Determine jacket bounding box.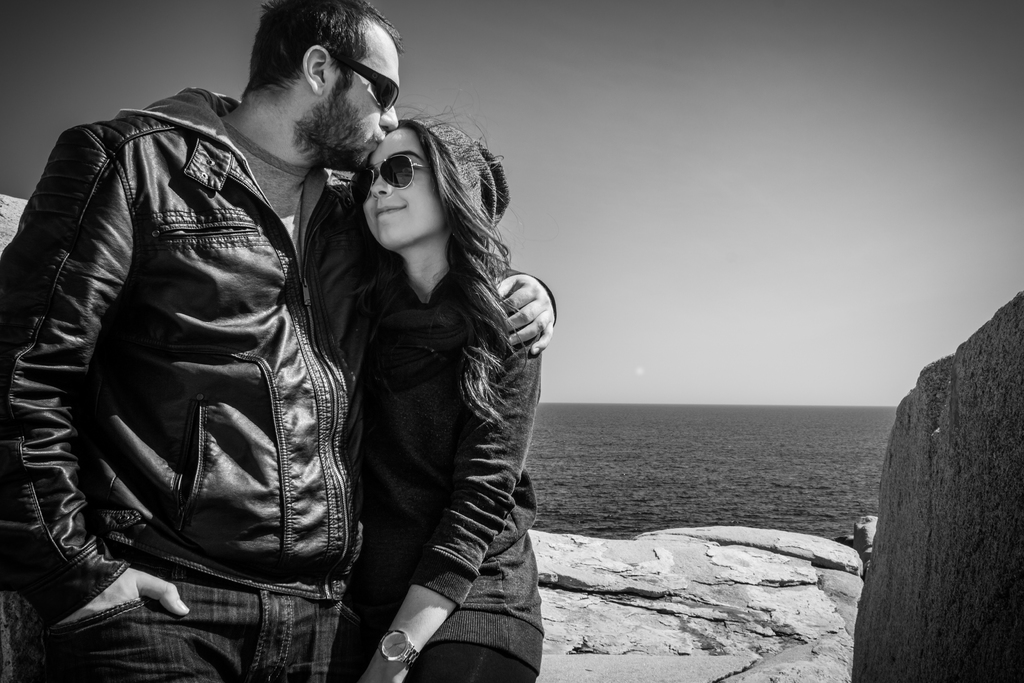
Determined: bbox=(7, 58, 403, 610).
